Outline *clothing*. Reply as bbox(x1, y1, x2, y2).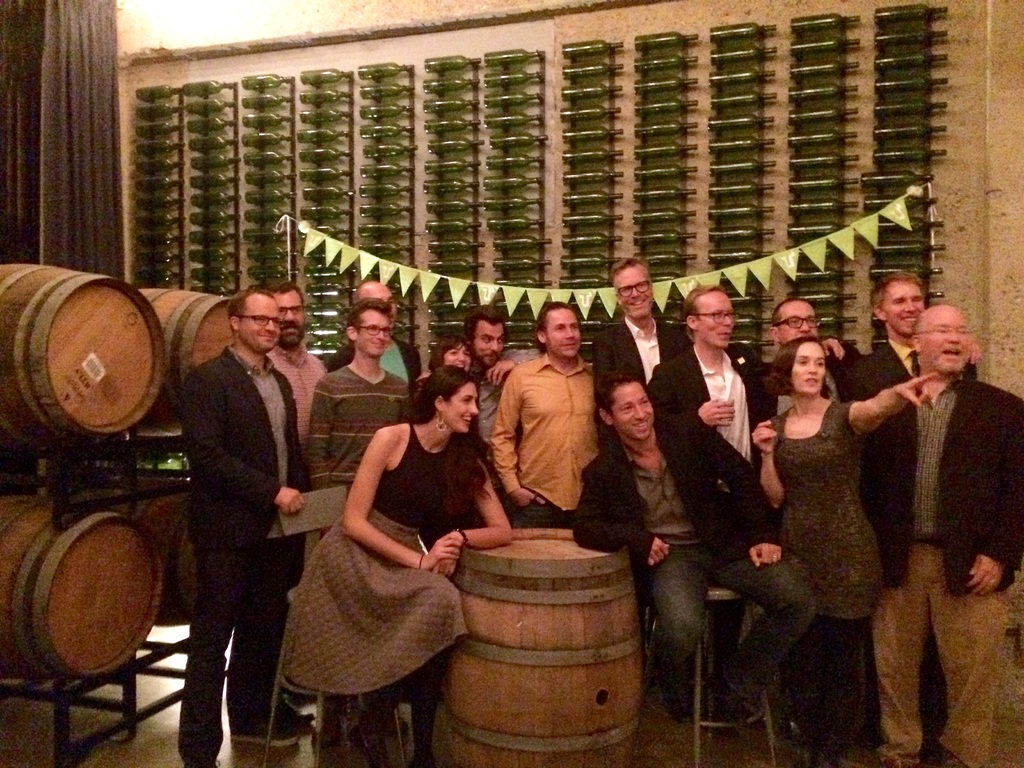
bbox(262, 340, 324, 462).
